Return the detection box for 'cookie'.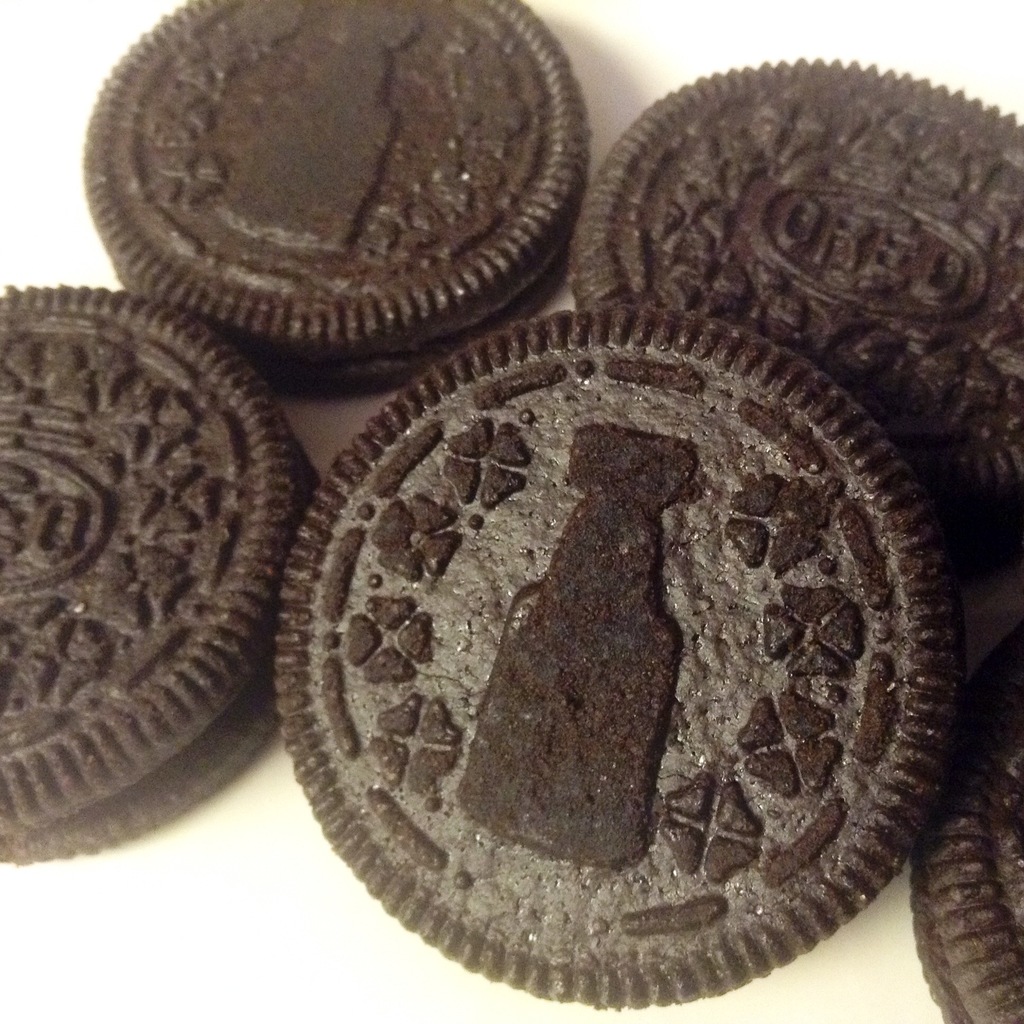
908,628,1023,1023.
